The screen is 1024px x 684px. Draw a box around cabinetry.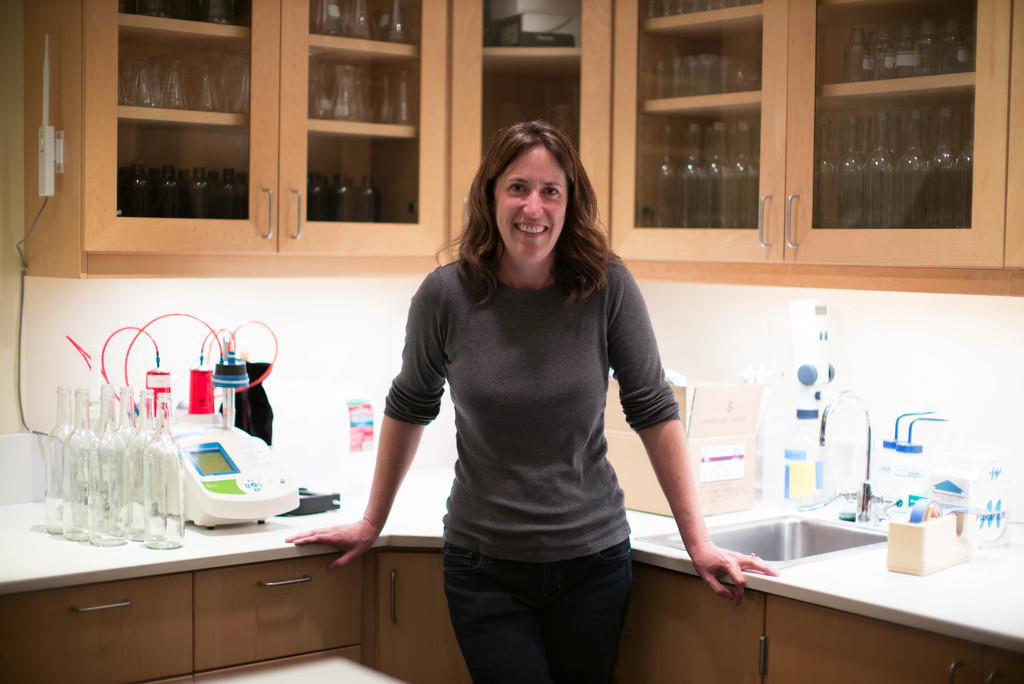
[374, 553, 485, 683].
